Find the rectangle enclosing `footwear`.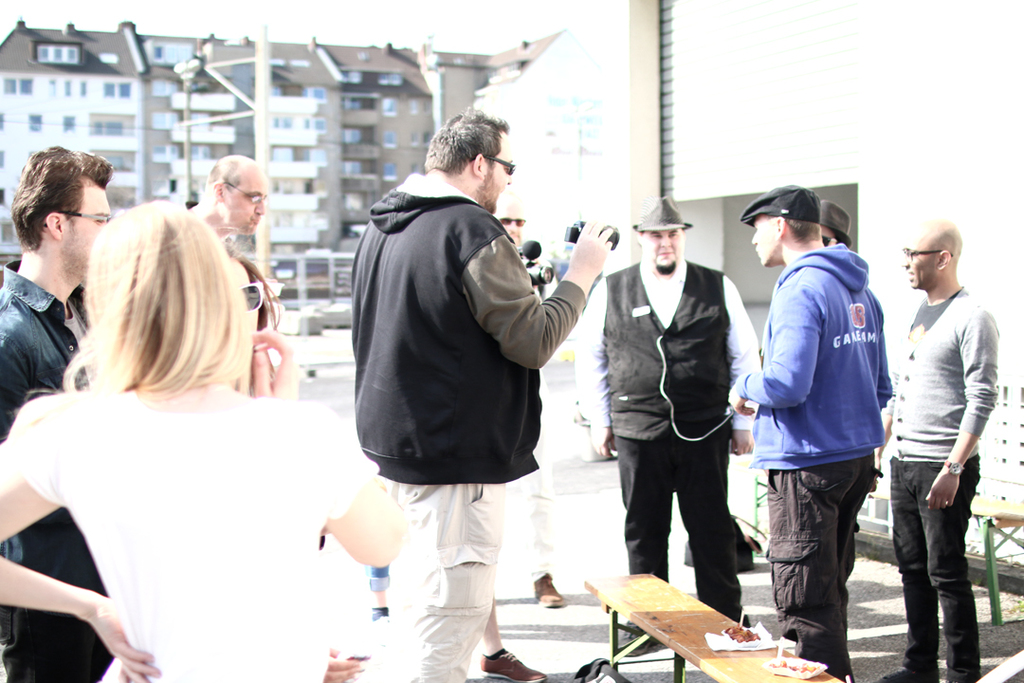
box(368, 602, 388, 625).
